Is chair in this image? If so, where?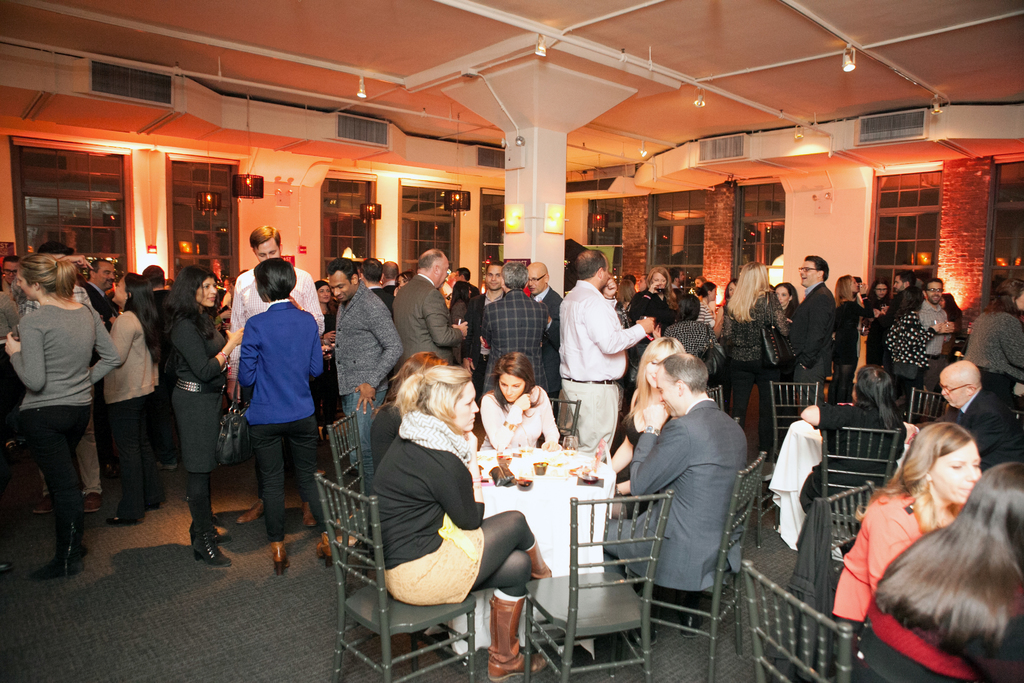
Yes, at box=[540, 395, 580, 451].
